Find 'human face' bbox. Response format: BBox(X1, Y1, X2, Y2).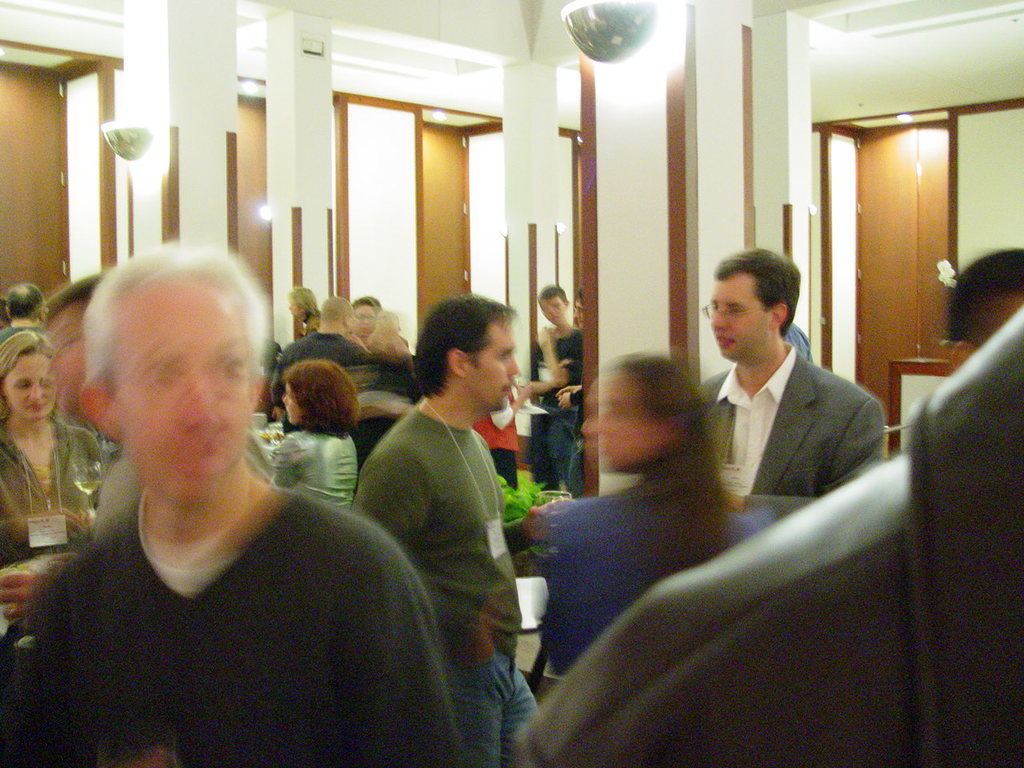
BBox(474, 321, 522, 410).
